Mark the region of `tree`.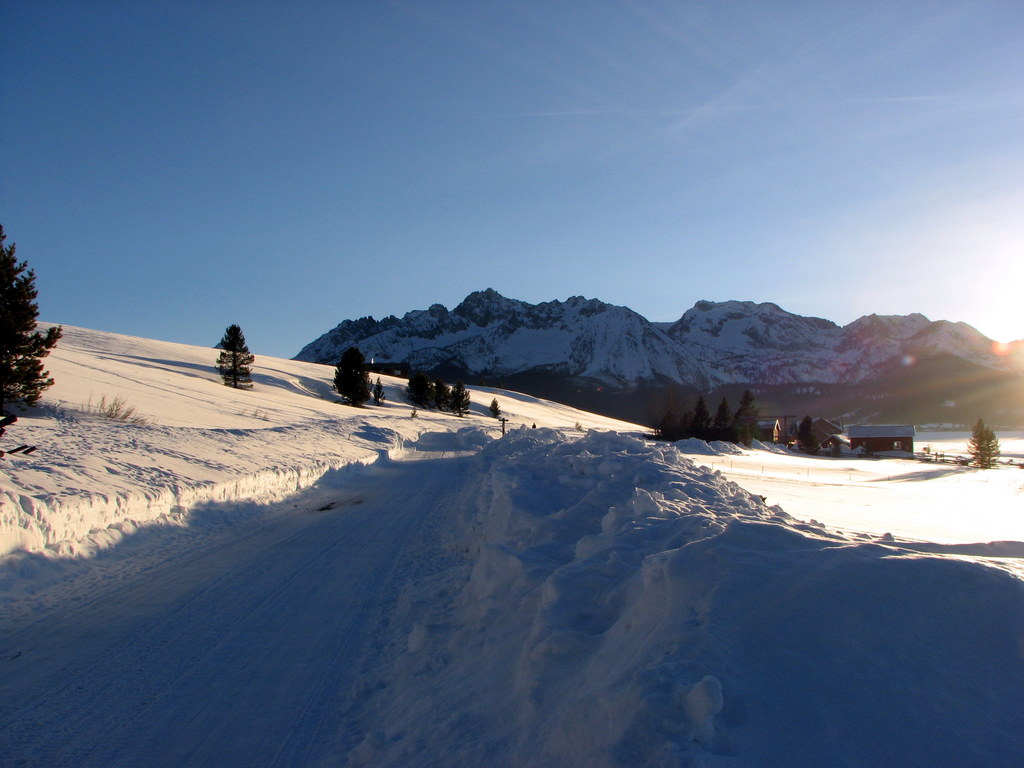
Region: rect(966, 409, 1002, 468).
